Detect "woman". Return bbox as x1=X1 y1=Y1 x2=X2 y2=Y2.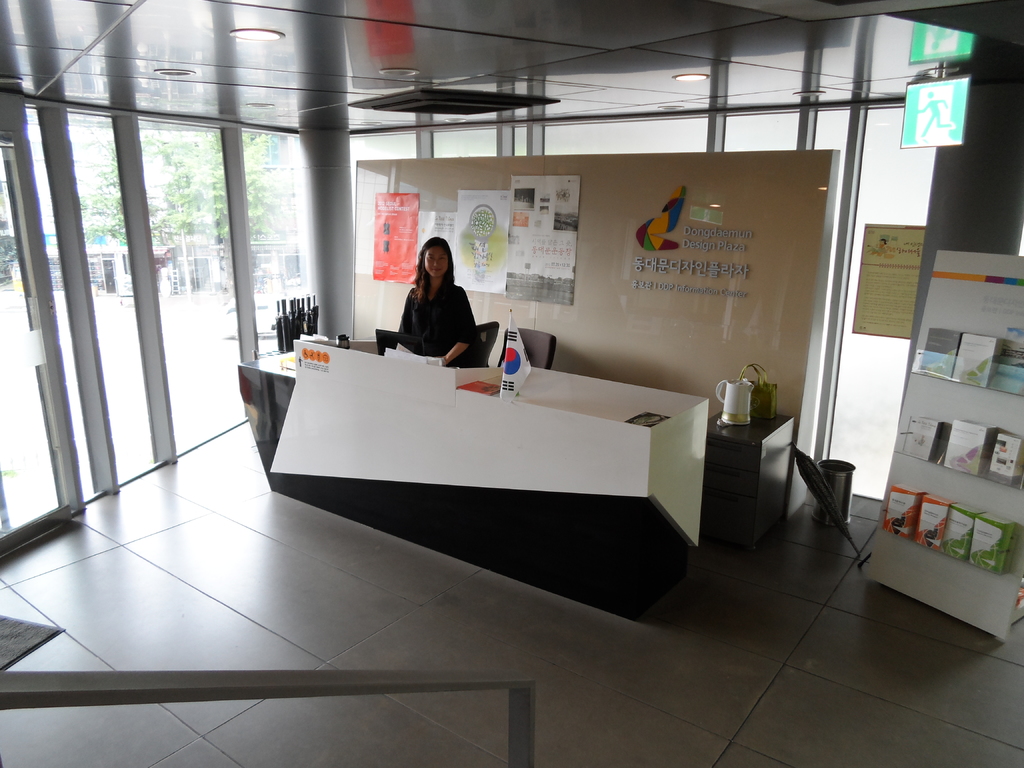
x1=387 y1=241 x2=479 y2=371.
